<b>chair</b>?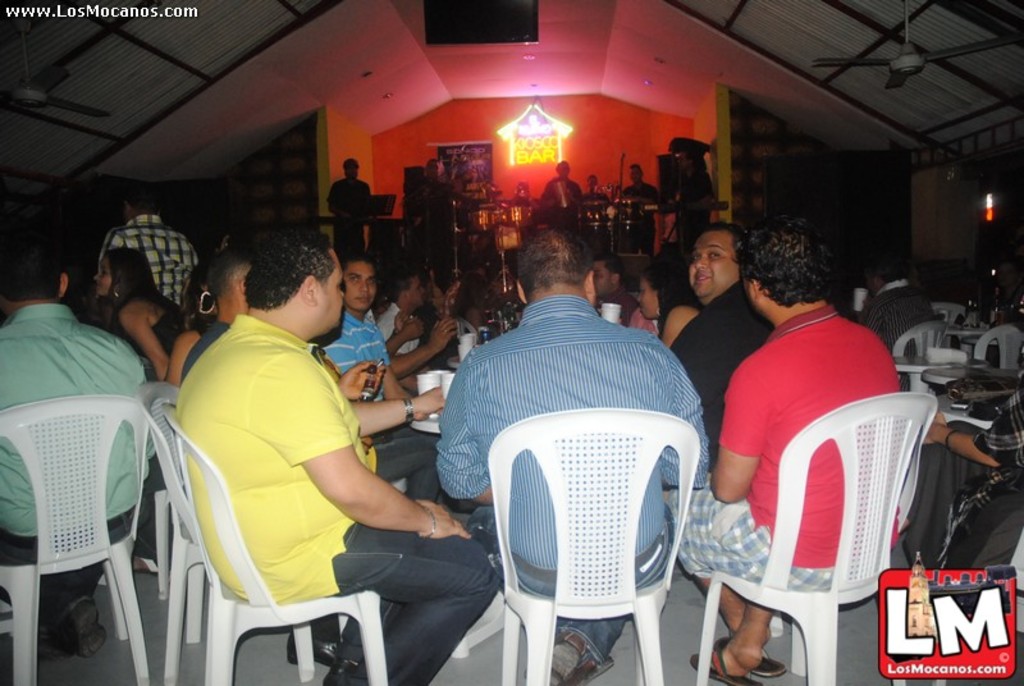
pyautogui.locateOnScreen(479, 416, 691, 683)
